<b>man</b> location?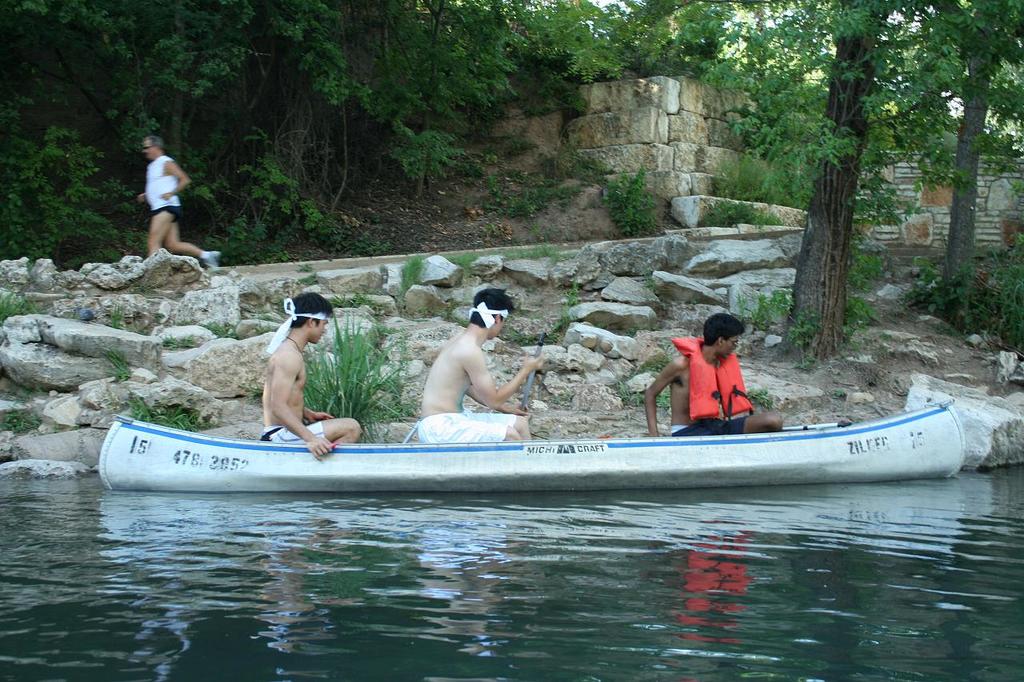
bbox=(644, 313, 785, 437)
